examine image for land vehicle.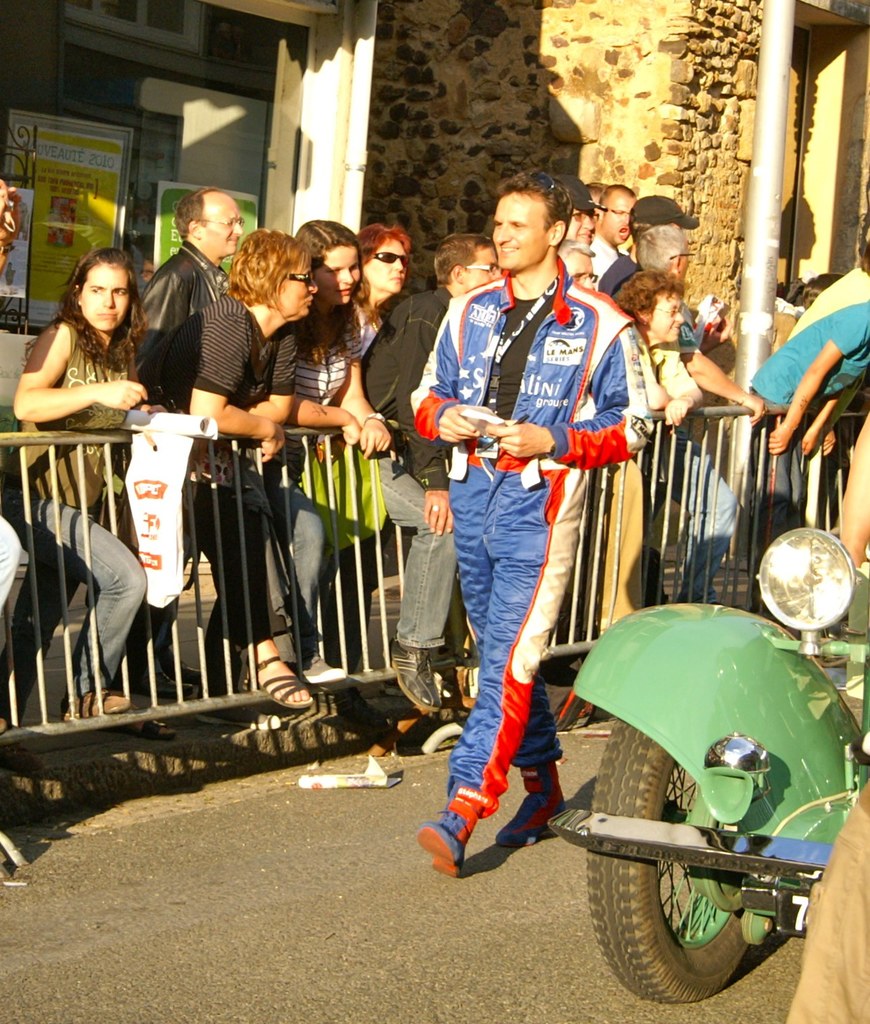
Examination result: (left=547, top=525, right=869, bottom=1000).
